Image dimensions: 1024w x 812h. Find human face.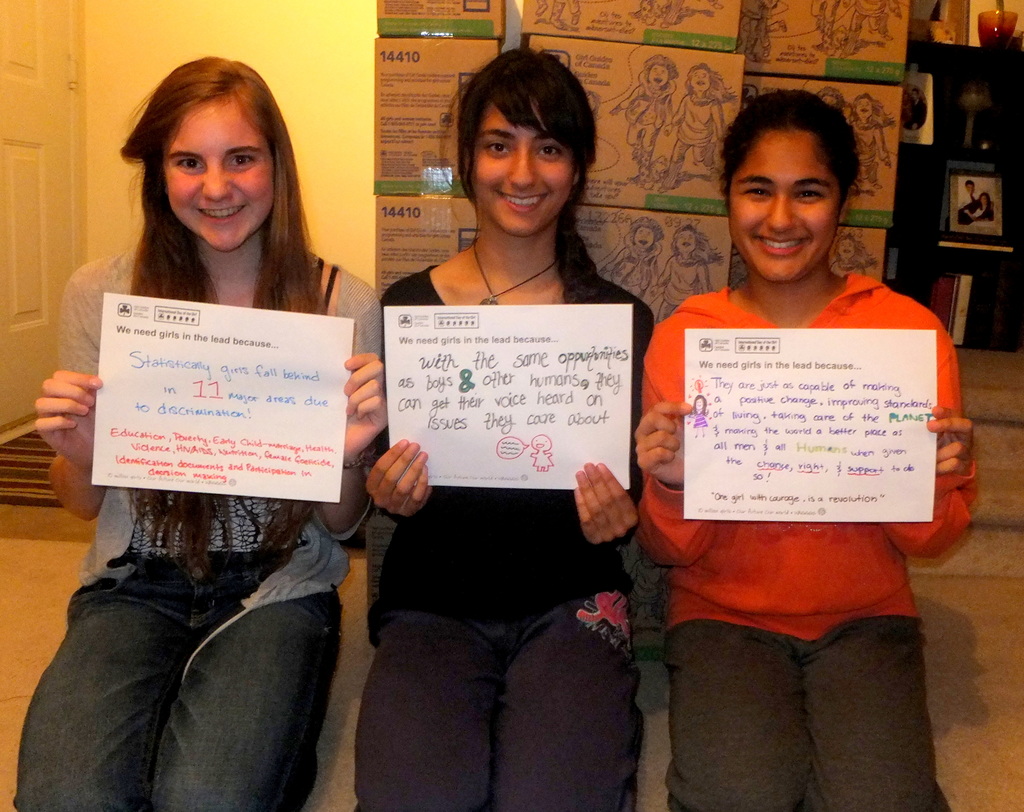
[x1=728, y1=129, x2=841, y2=283].
